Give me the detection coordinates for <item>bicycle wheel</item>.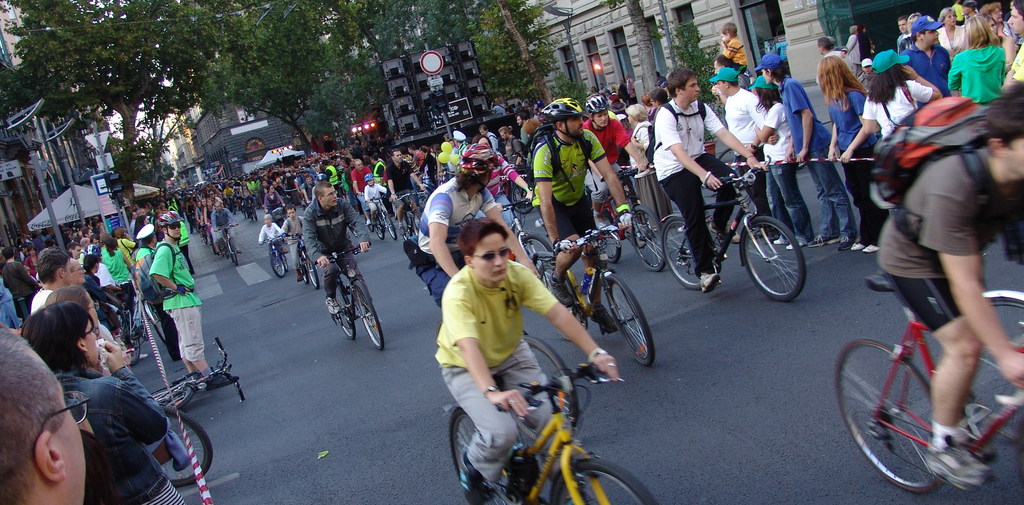
(403, 213, 413, 237).
